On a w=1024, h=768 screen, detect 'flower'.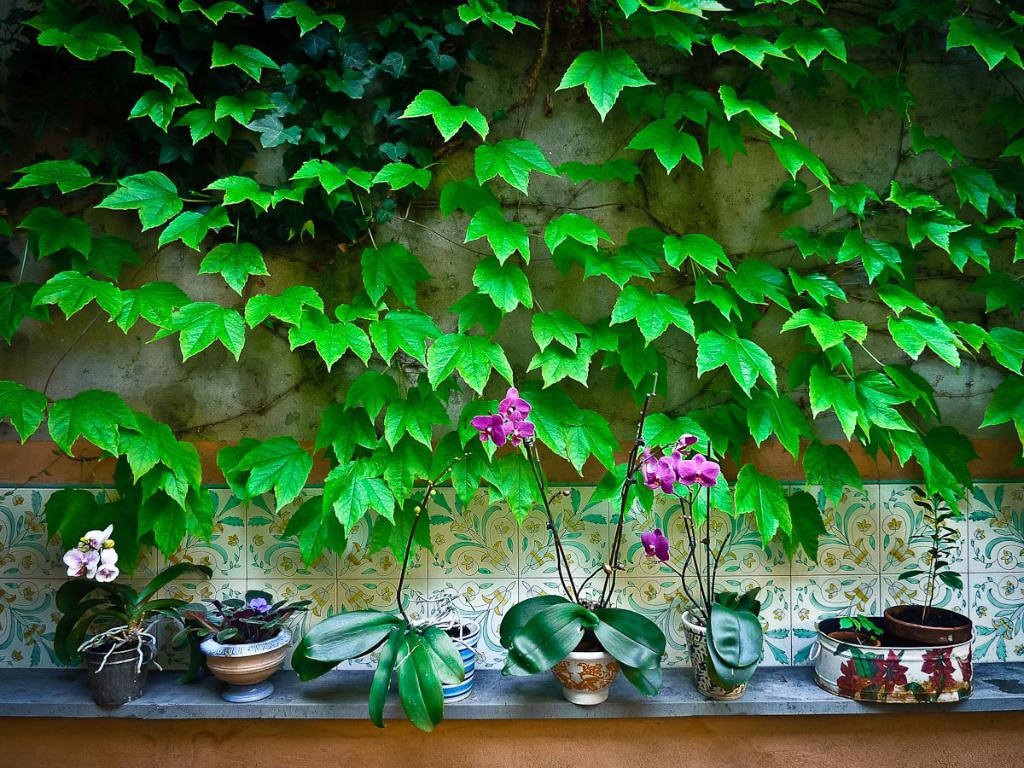
select_region(492, 519, 510, 536).
